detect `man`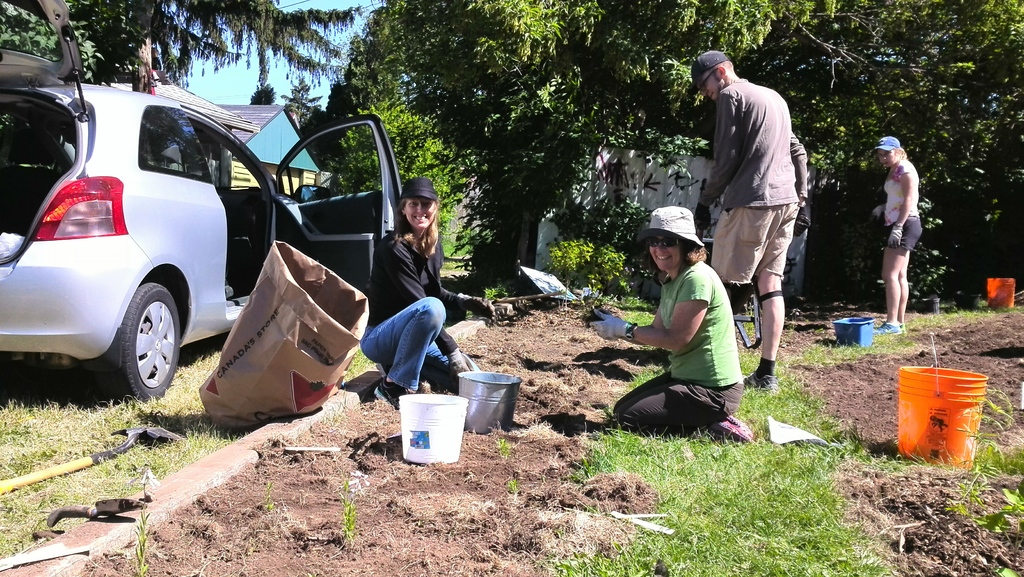
box=[692, 51, 813, 369]
